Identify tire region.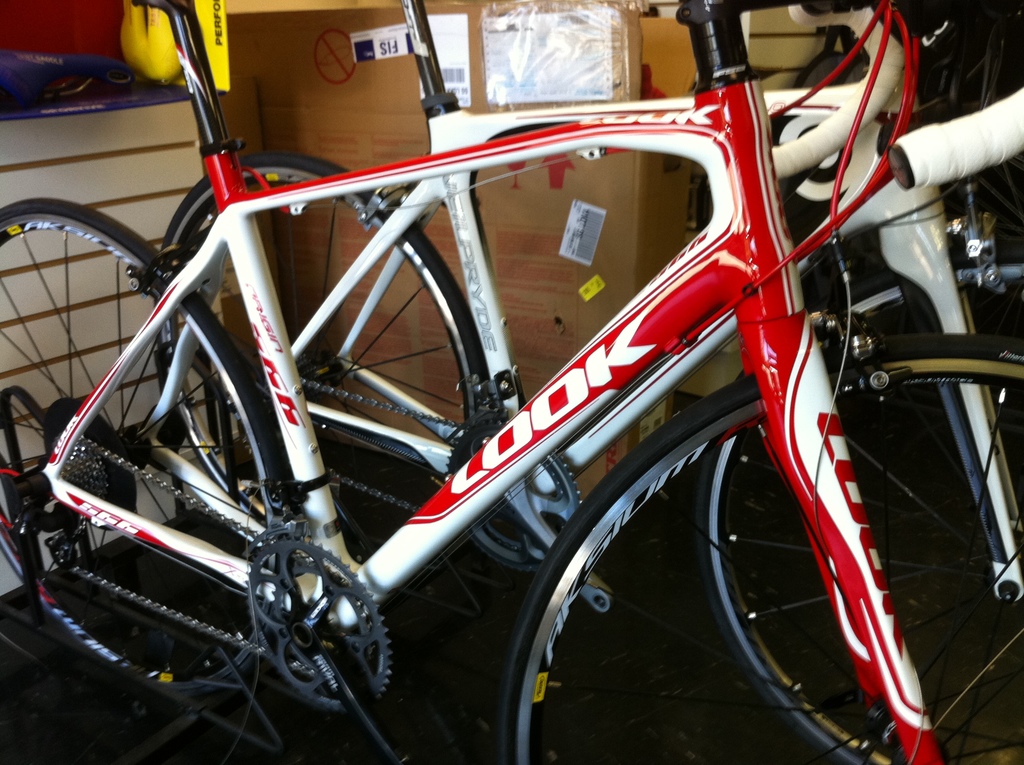
Region: 689 265 1021 764.
